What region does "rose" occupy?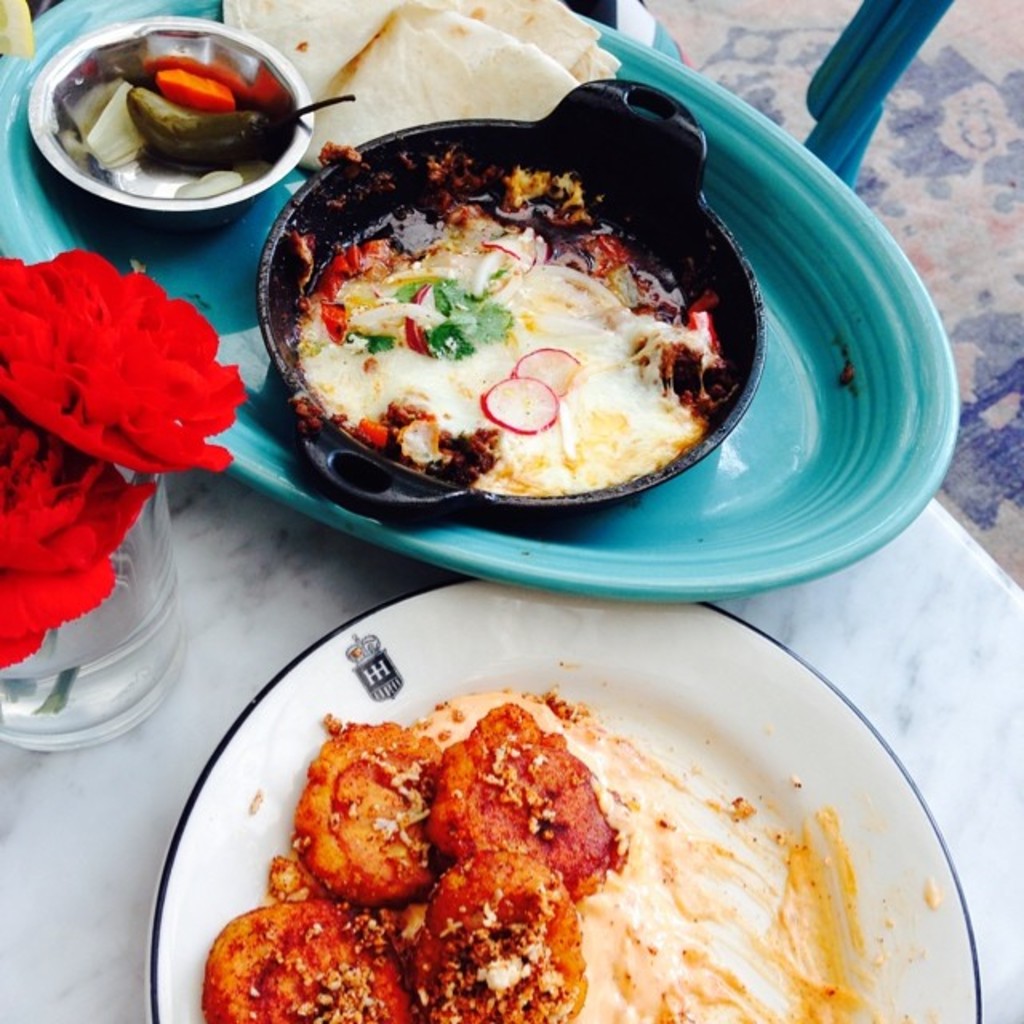
box=[0, 250, 254, 482].
